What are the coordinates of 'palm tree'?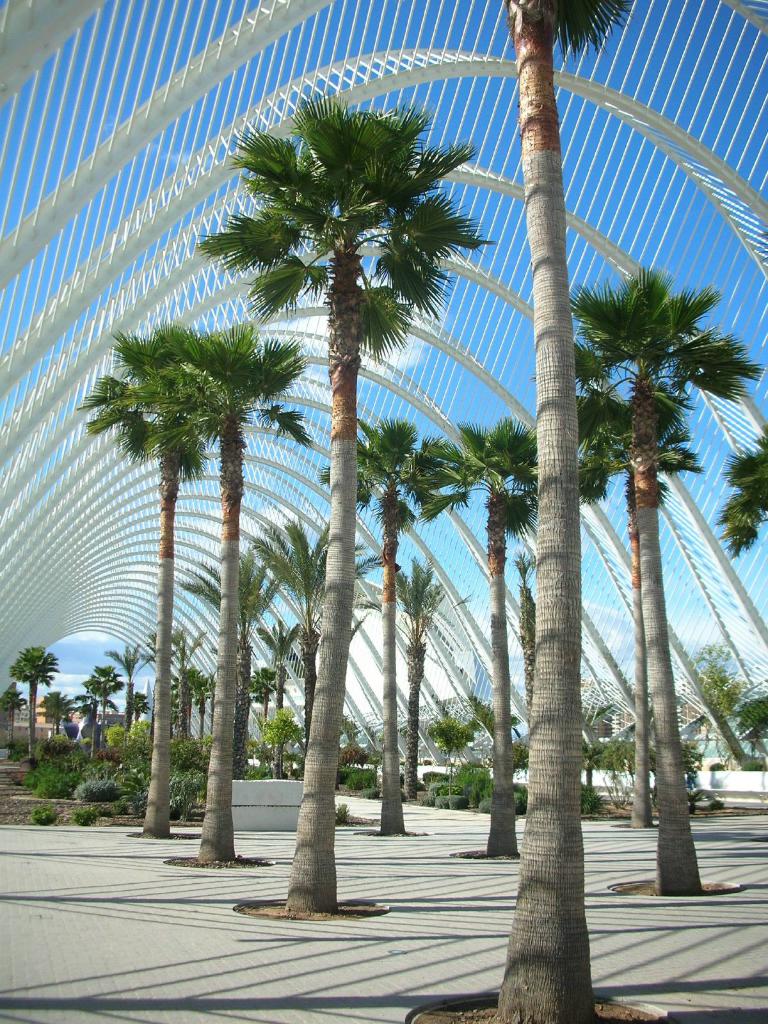
[x1=563, y1=268, x2=763, y2=888].
